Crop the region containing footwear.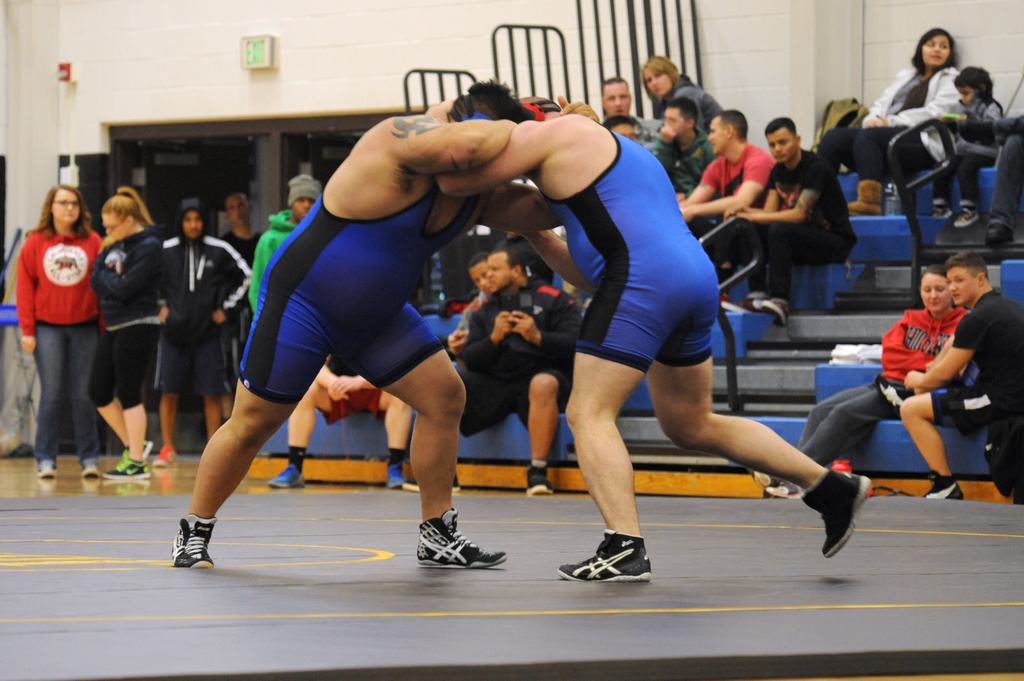
Crop region: [166, 513, 217, 570].
